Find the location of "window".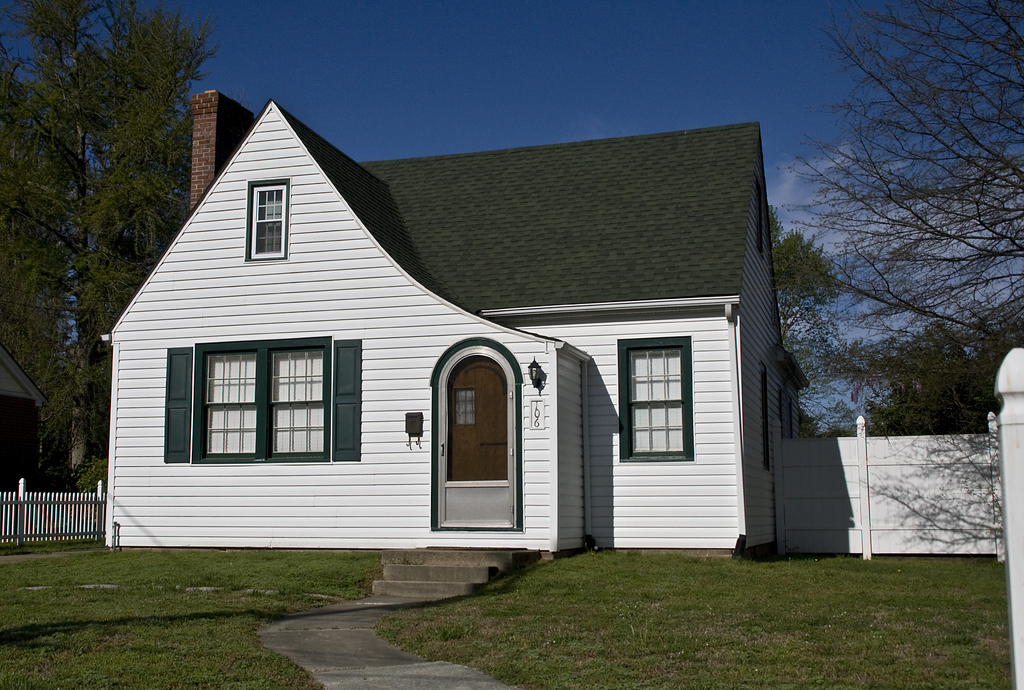
Location: left=159, top=335, right=362, bottom=466.
